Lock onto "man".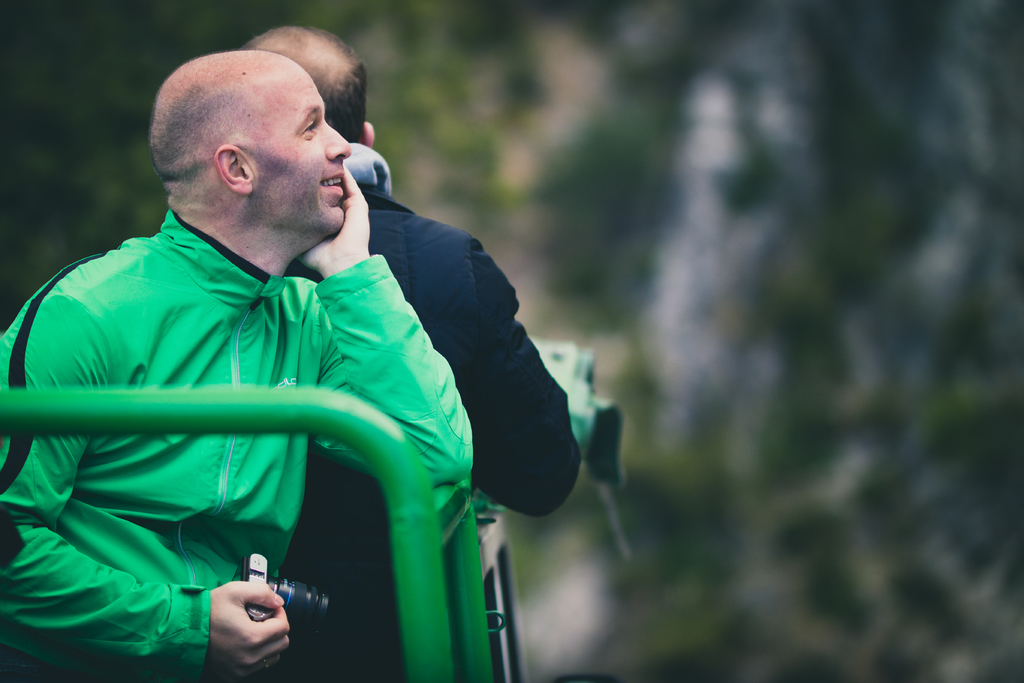
Locked: [x1=1, y1=50, x2=474, y2=682].
